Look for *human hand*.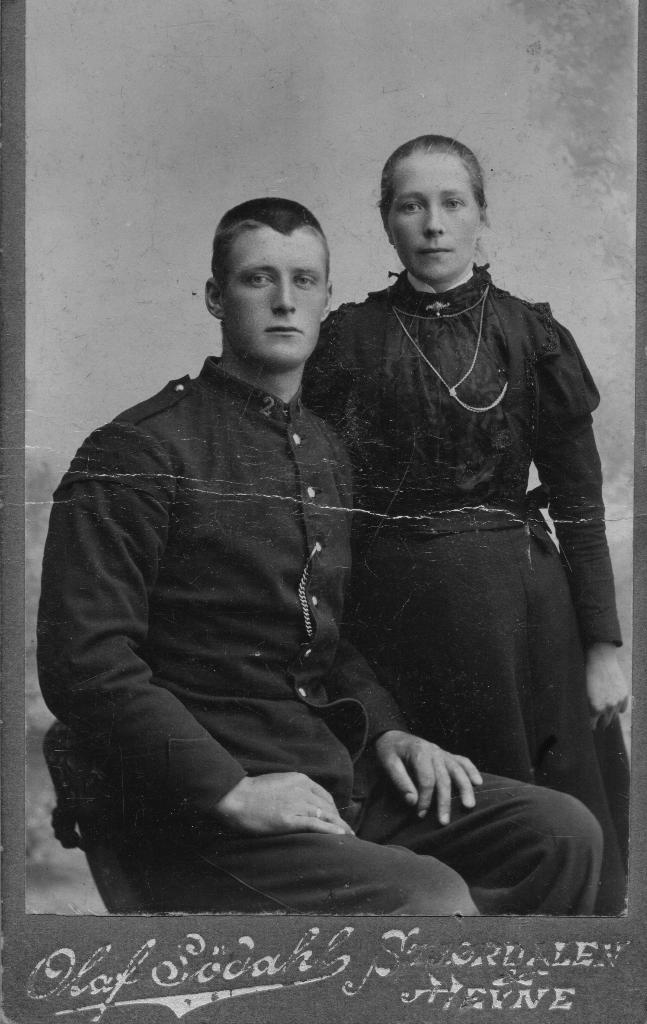
Found: 363 731 514 849.
